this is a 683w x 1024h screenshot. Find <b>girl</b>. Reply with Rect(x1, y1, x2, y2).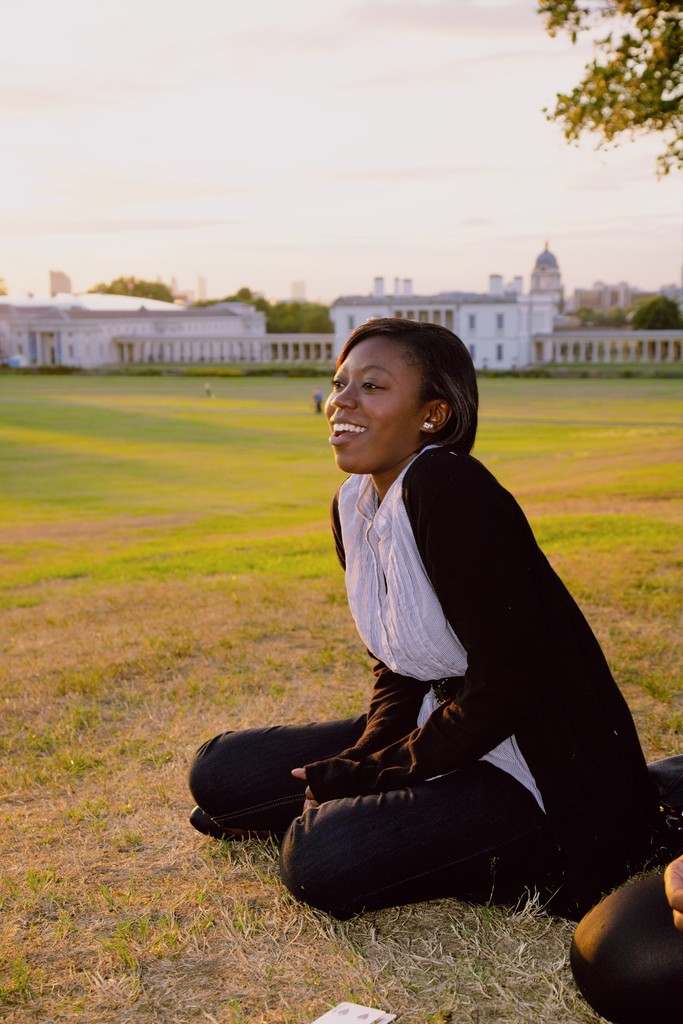
Rect(191, 318, 669, 918).
